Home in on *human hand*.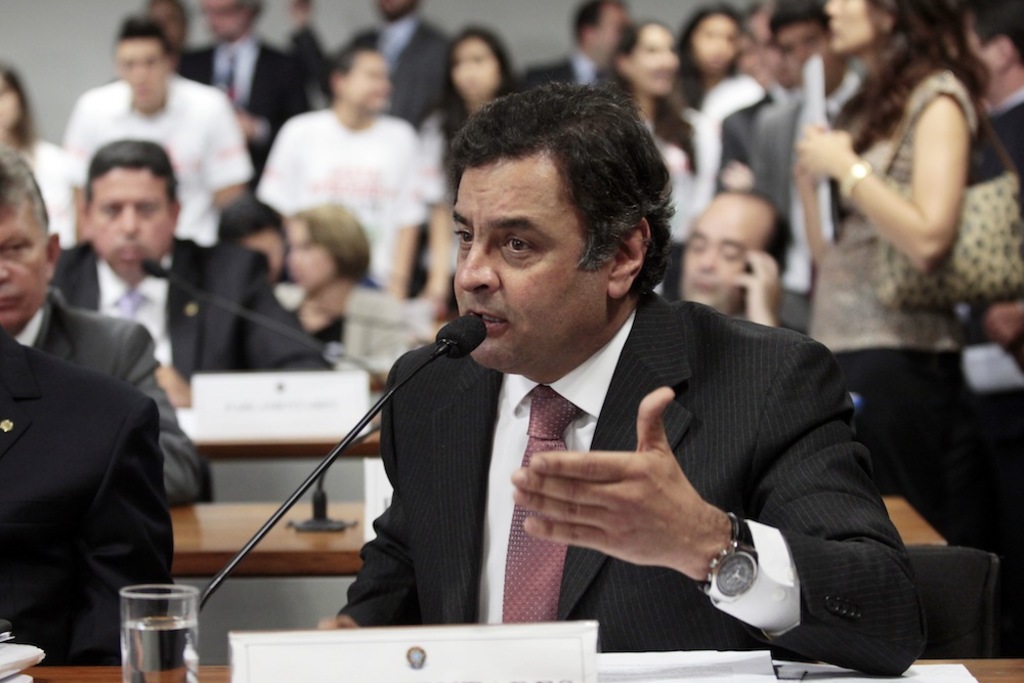
Homed in at detection(731, 247, 781, 328).
